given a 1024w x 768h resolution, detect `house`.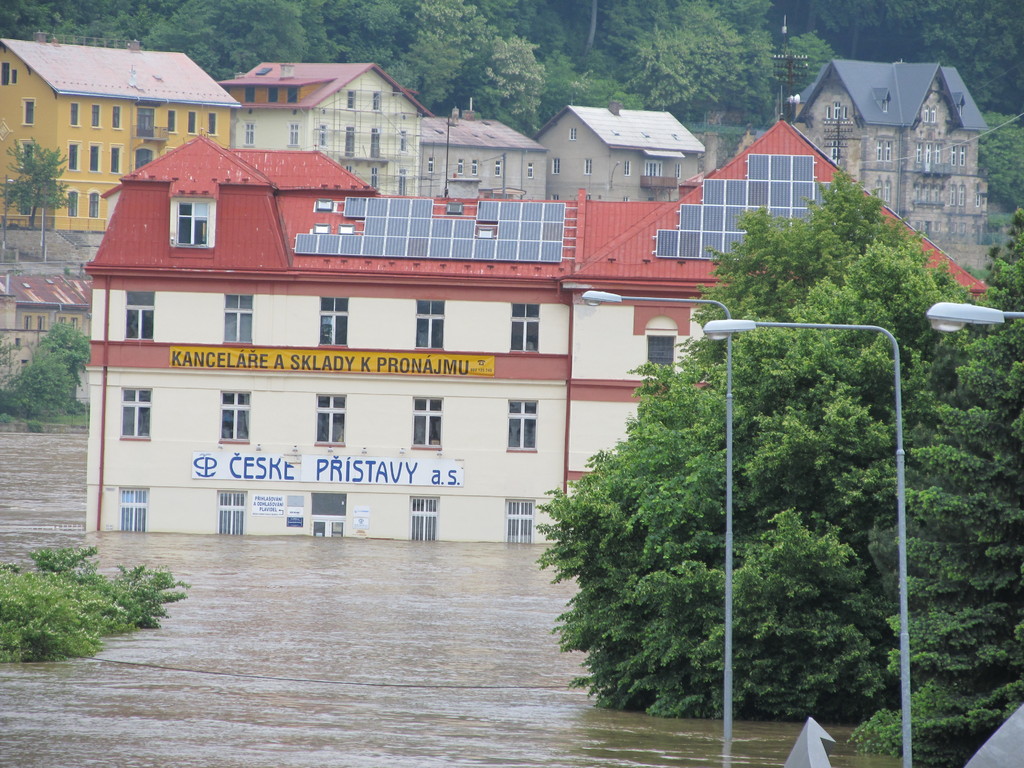
Rect(532, 95, 703, 203).
